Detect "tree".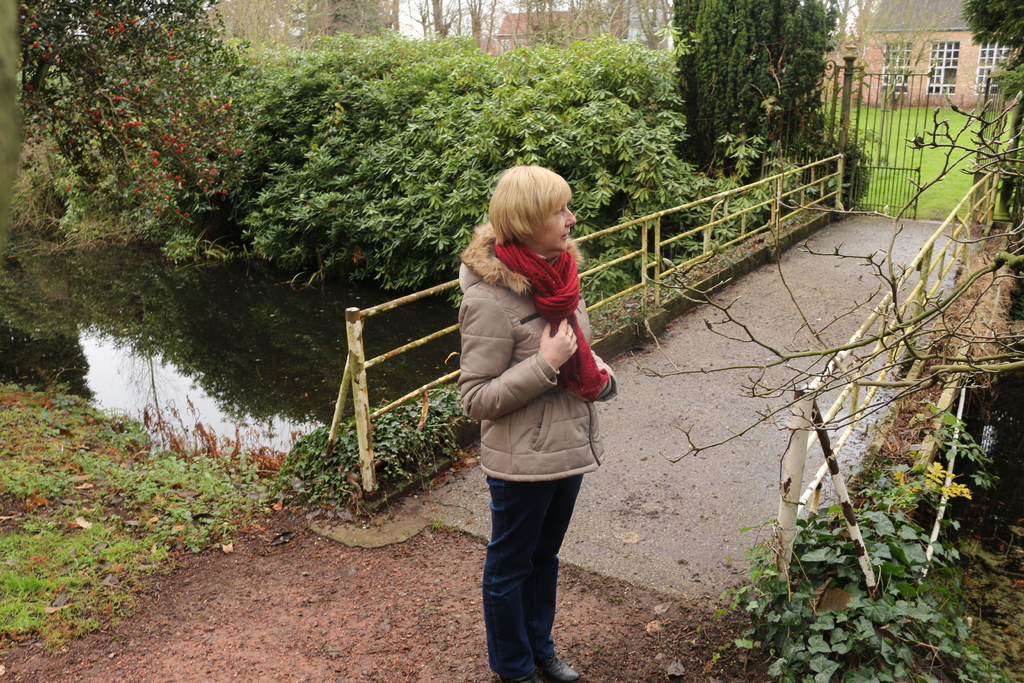
Detected at left=672, top=0, right=836, bottom=174.
